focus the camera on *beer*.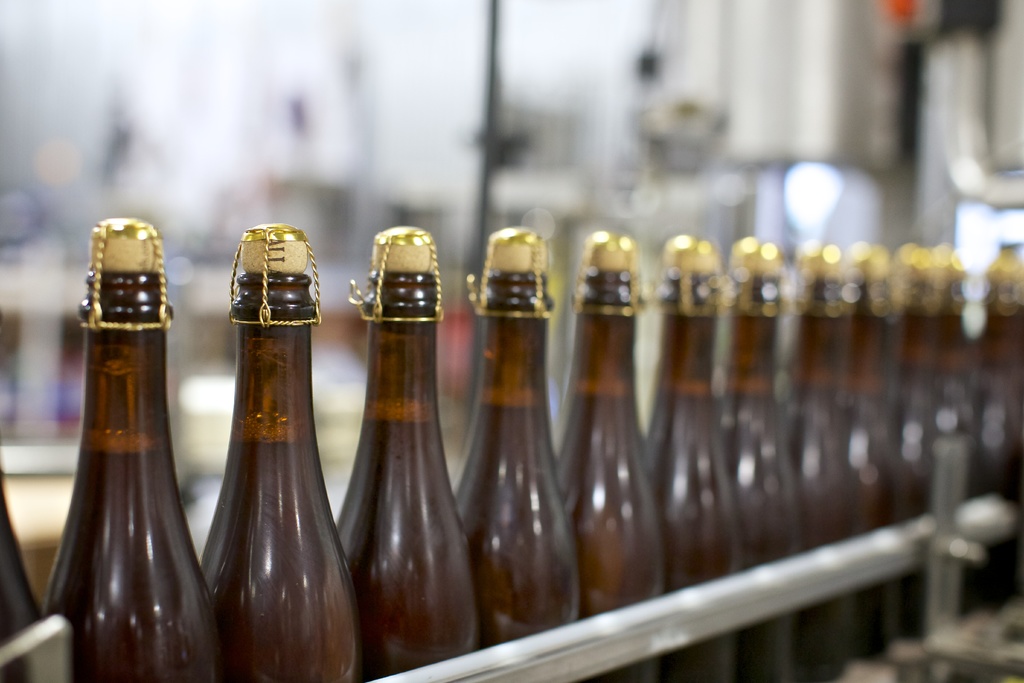
Focus region: <box>451,218,588,642</box>.
